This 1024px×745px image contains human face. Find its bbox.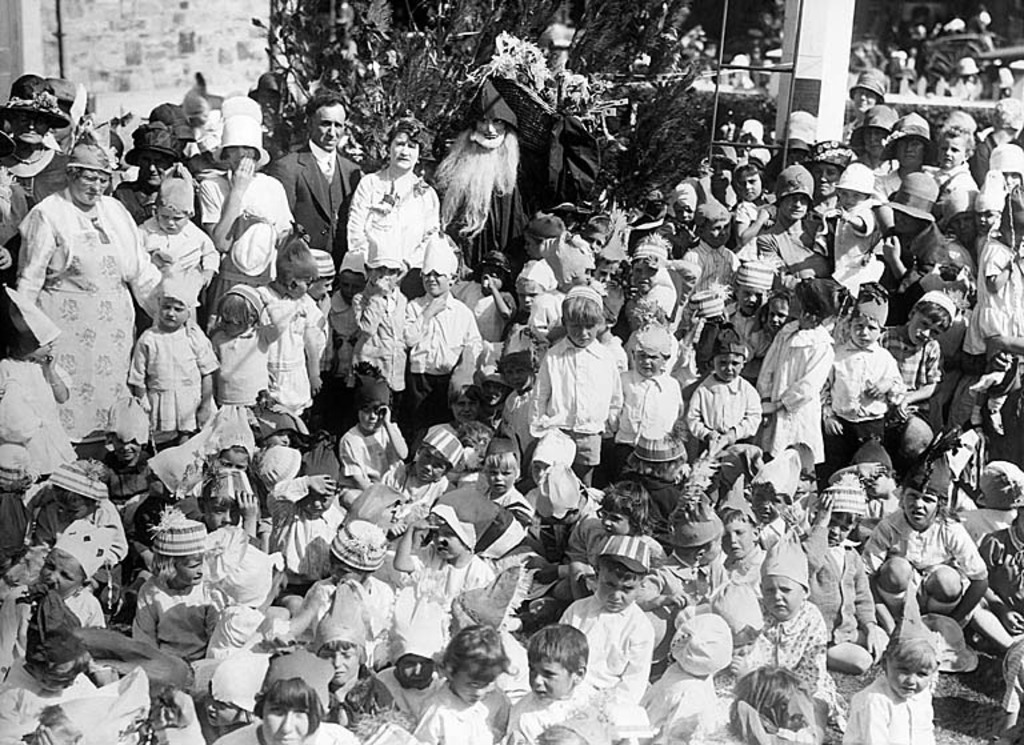
bbox=[67, 163, 113, 207].
